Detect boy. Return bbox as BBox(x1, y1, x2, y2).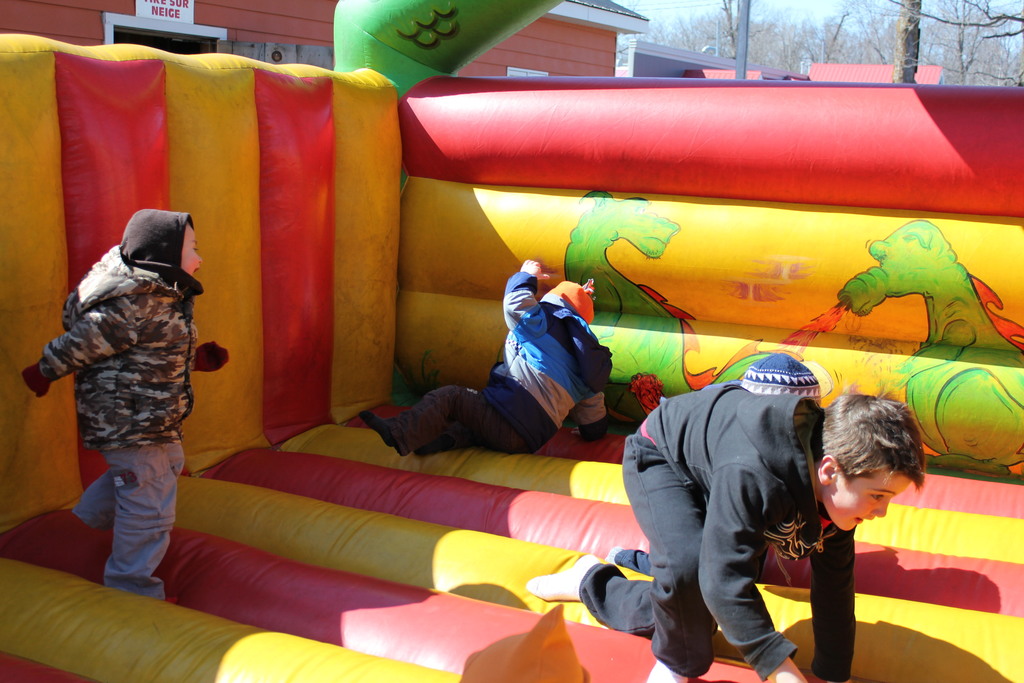
BBox(359, 258, 609, 461).
